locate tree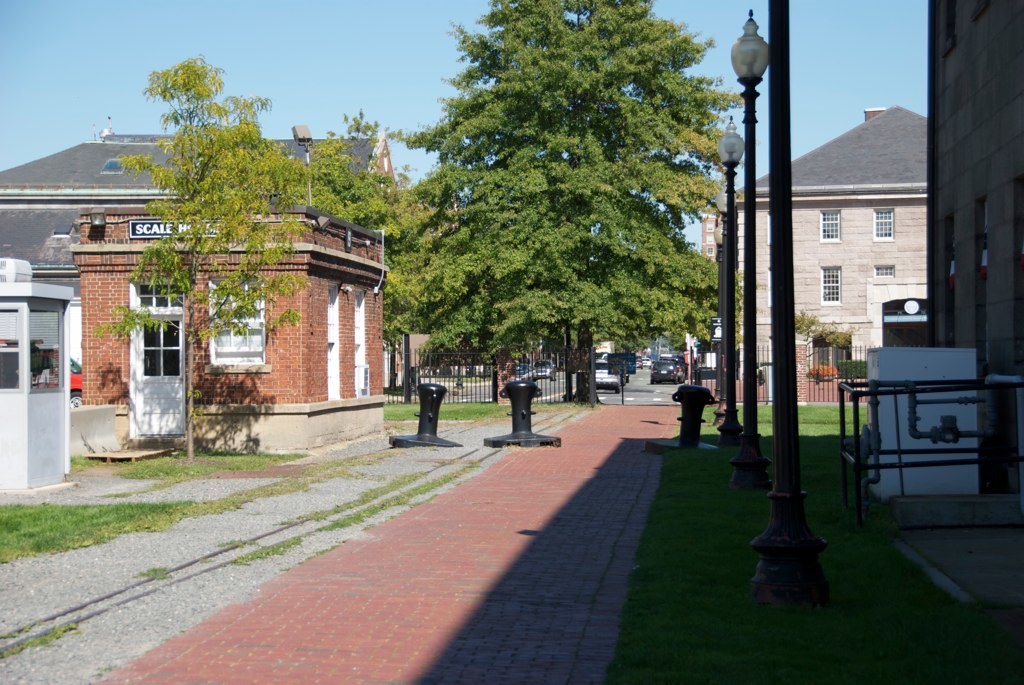
BBox(398, 10, 739, 415)
